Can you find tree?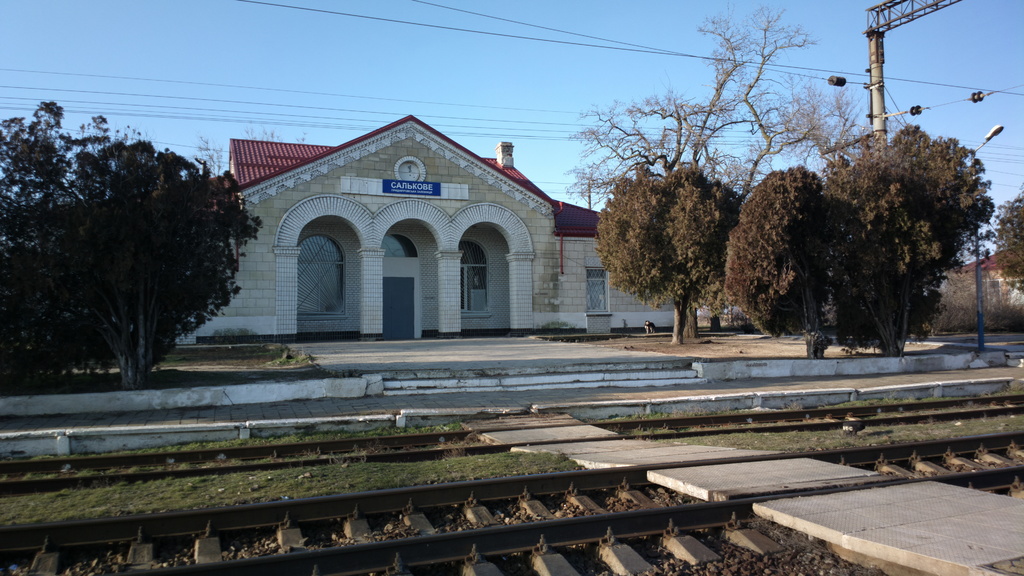
Yes, bounding box: 561,2,870,209.
